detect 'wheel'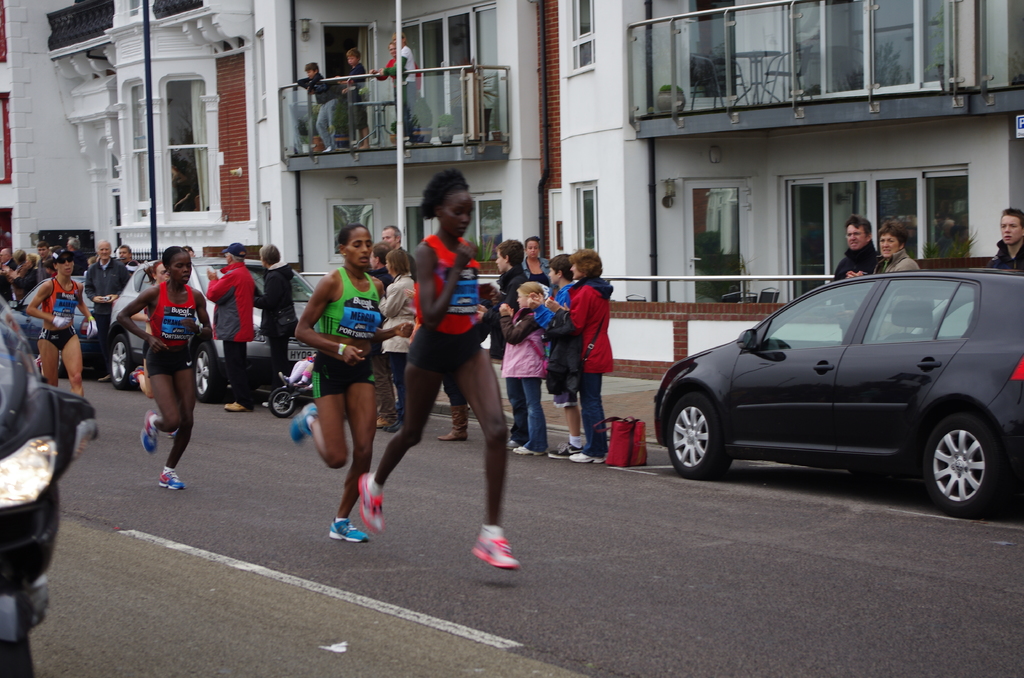
109 336 133 387
